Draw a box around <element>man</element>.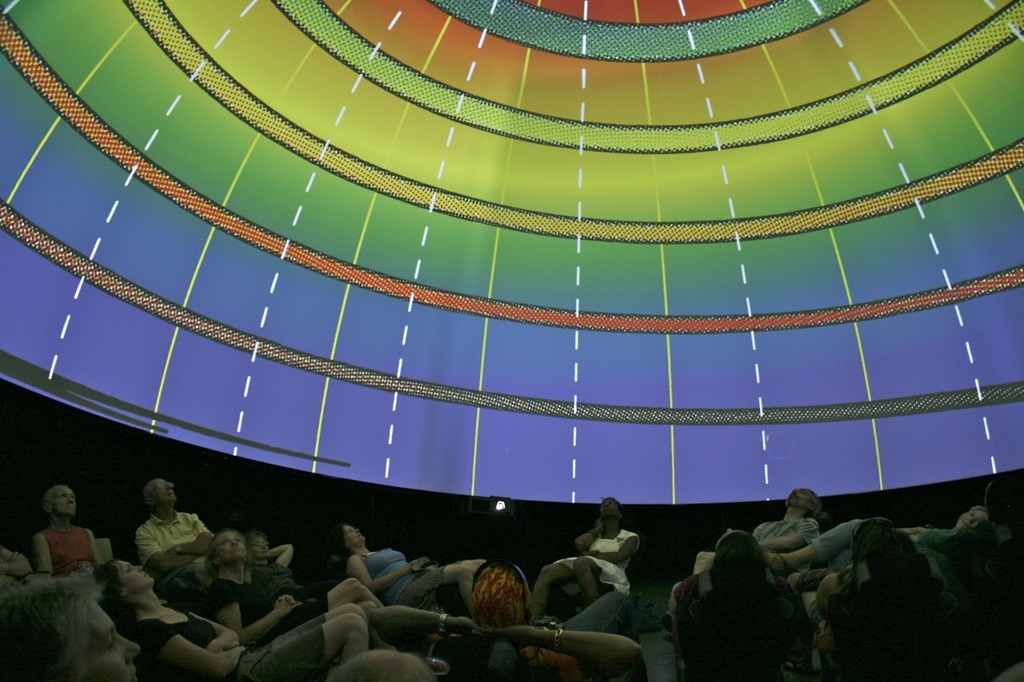
crop(735, 490, 820, 575).
